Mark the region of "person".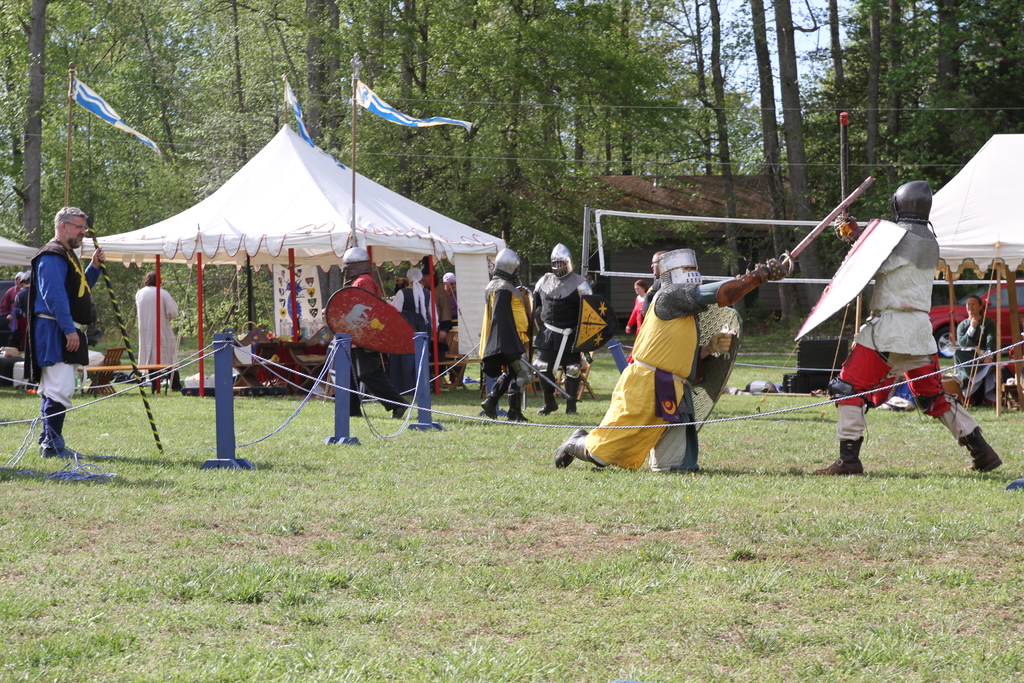
Region: 558:251:792:484.
